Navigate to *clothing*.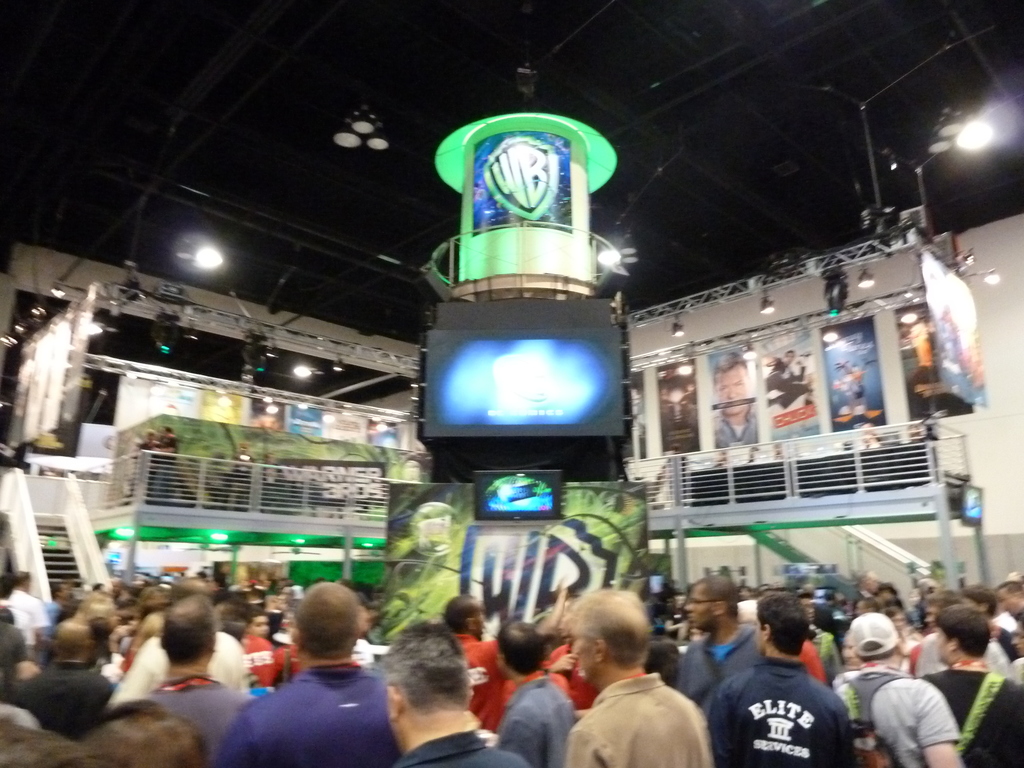
Navigation target: <box>134,678,263,765</box>.
